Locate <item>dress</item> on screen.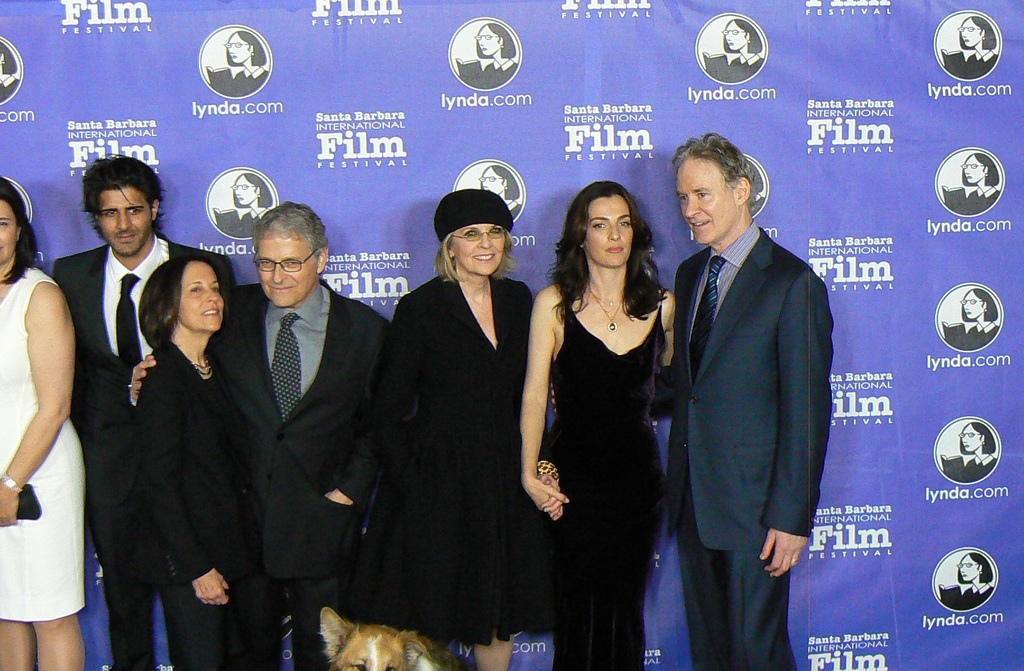
On screen at <box>542,296,667,670</box>.
